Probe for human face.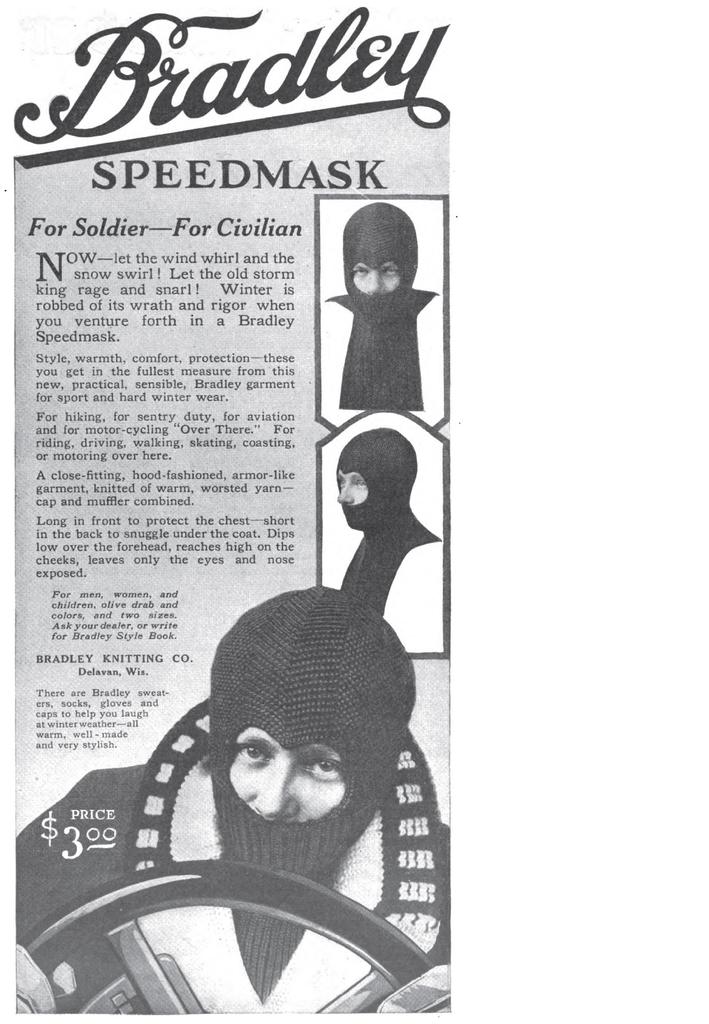
Probe result: [left=338, top=469, right=367, bottom=509].
